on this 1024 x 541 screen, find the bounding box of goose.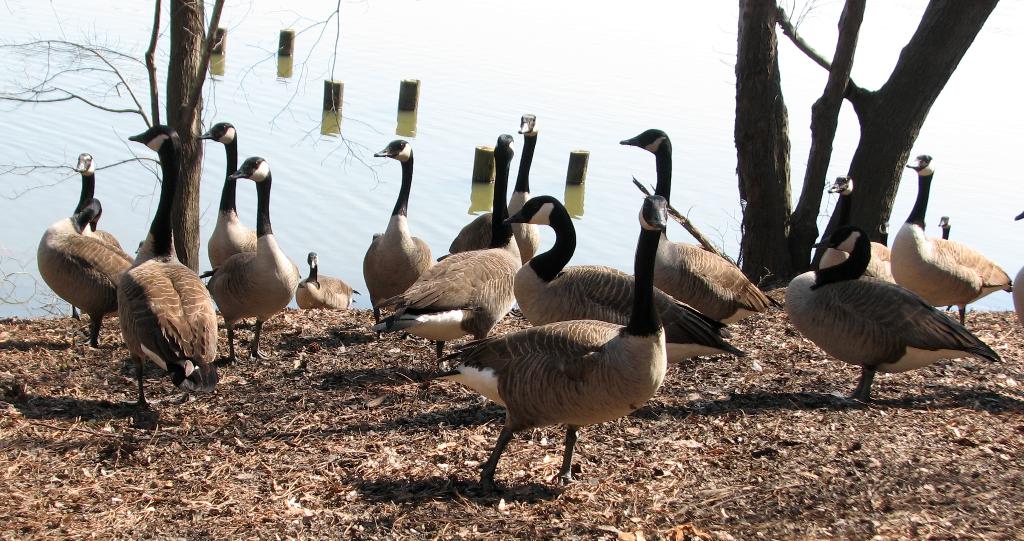
Bounding box: bbox=[198, 125, 255, 269].
